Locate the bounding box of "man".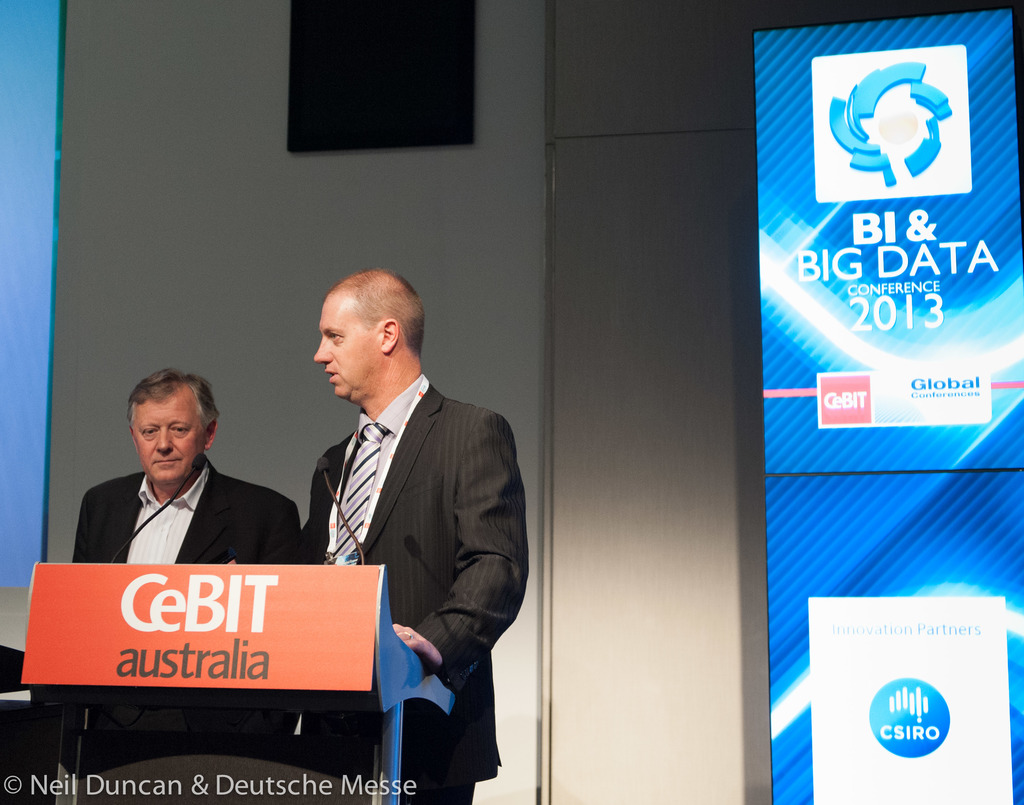
Bounding box: Rect(65, 358, 305, 679).
